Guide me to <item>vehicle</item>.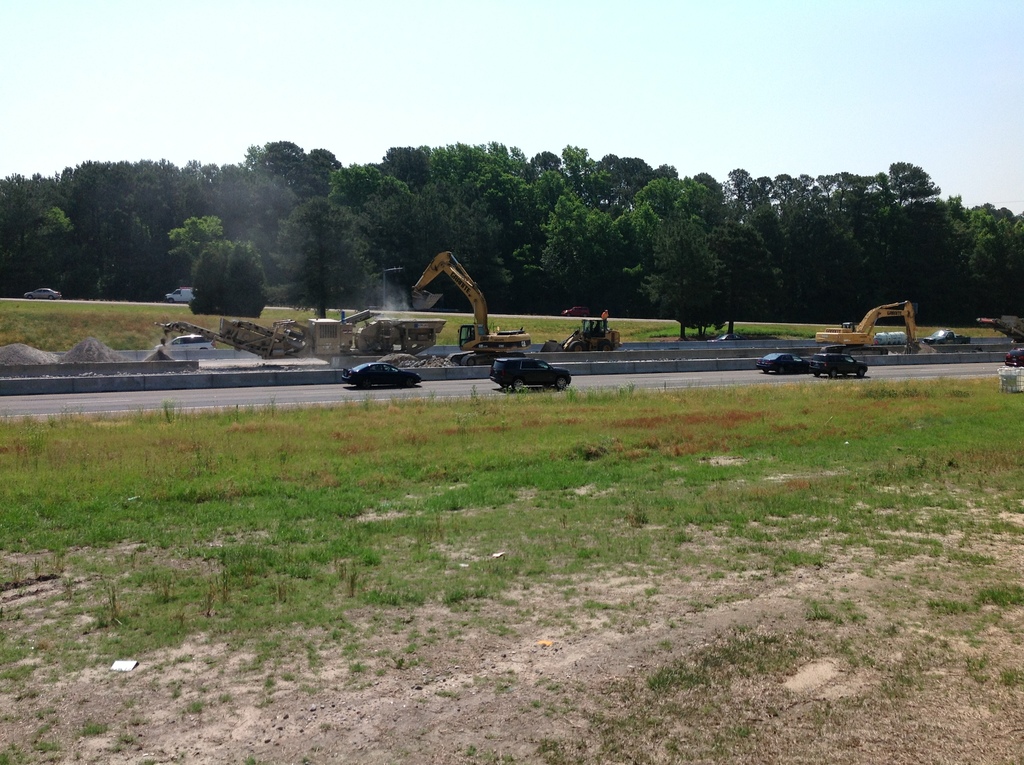
Guidance: l=161, t=306, r=445, b=358.
